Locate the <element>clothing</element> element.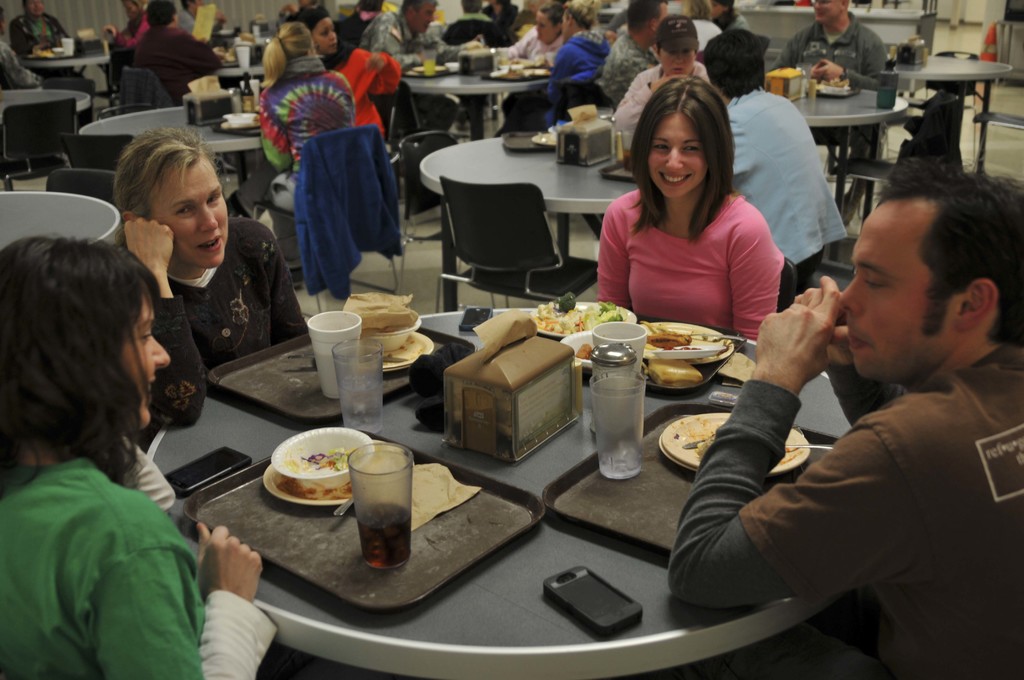
Element bbox: [left=7, top=6, right=72, bottom=91].
